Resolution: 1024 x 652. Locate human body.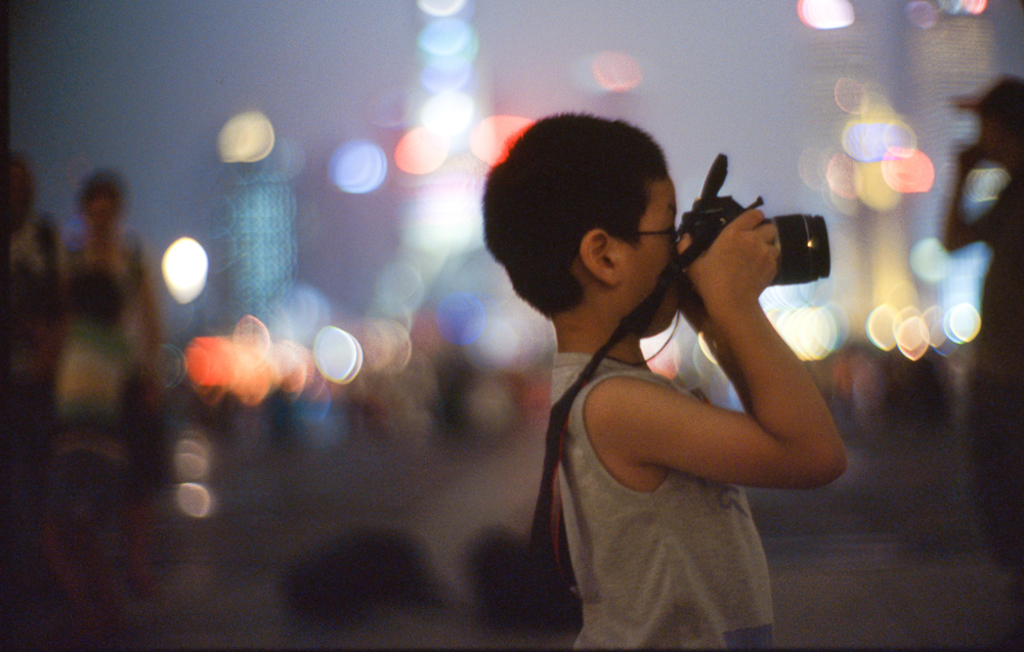
57 165 170 600.
